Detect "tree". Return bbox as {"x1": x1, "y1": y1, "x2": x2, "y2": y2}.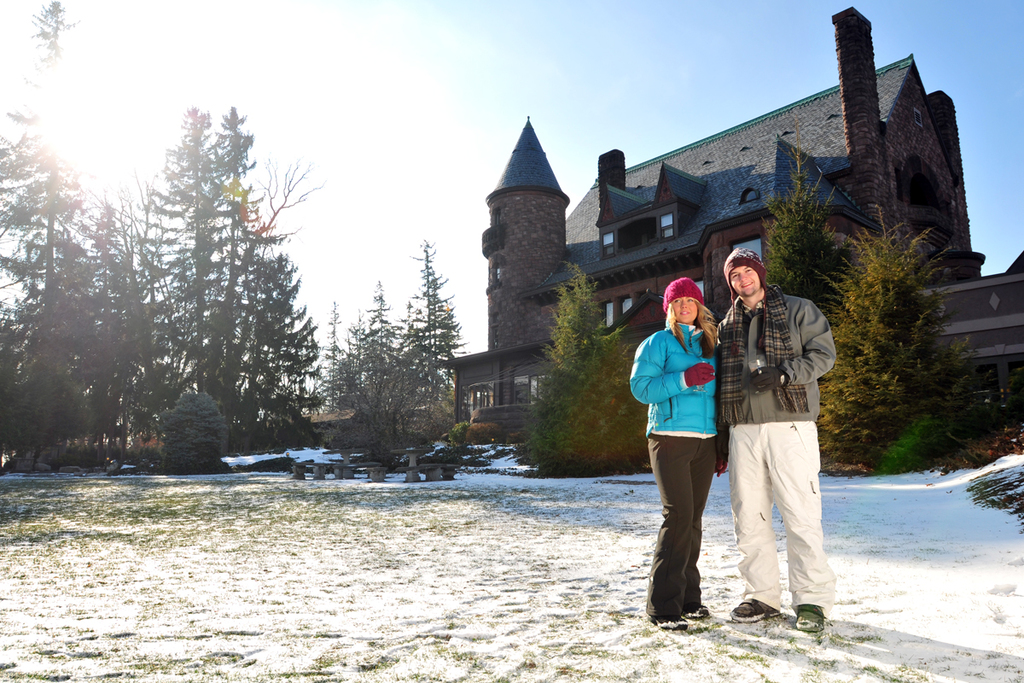
{"x1": 323, "y1": 283, "x2": 422, "y2": 473}.
